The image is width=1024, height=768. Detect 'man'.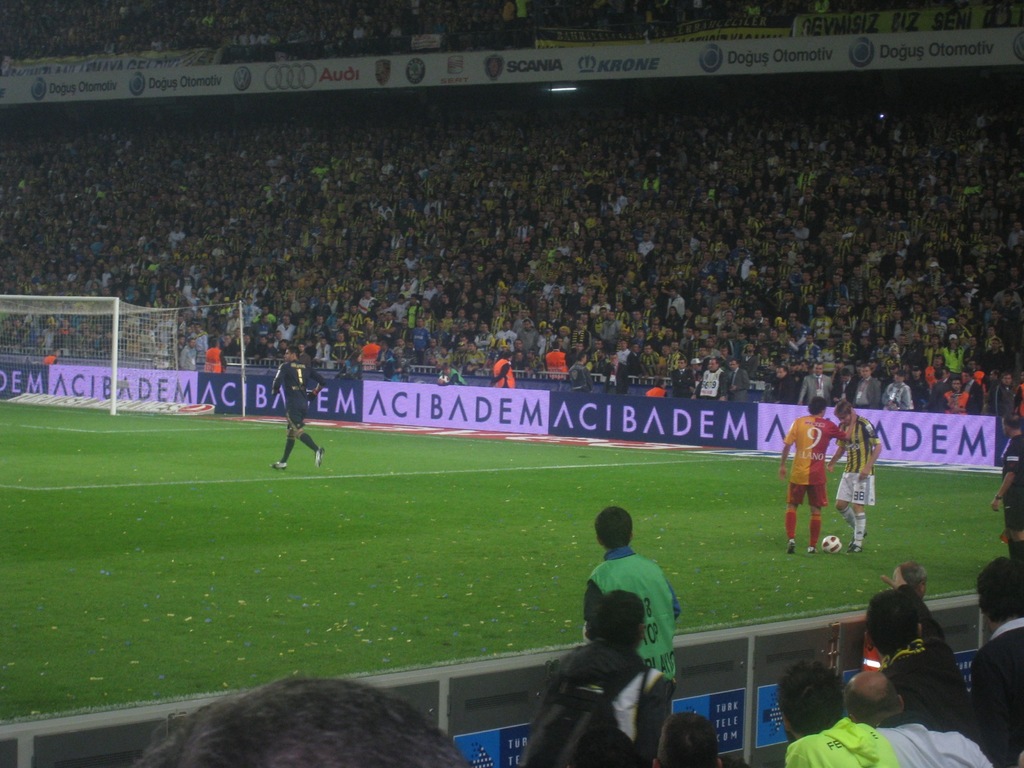
Detection: 778,660,900,767.
